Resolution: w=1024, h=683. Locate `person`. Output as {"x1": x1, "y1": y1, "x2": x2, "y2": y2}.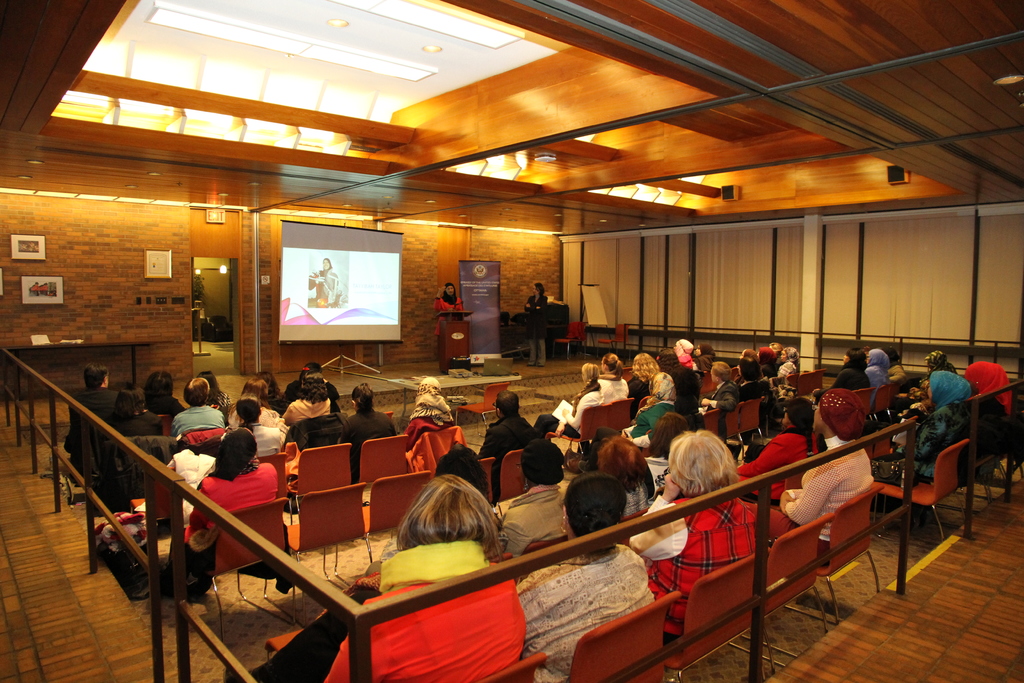
{"x1": 965, "y1": 363, "x2": 1018, "y2": 457}.
